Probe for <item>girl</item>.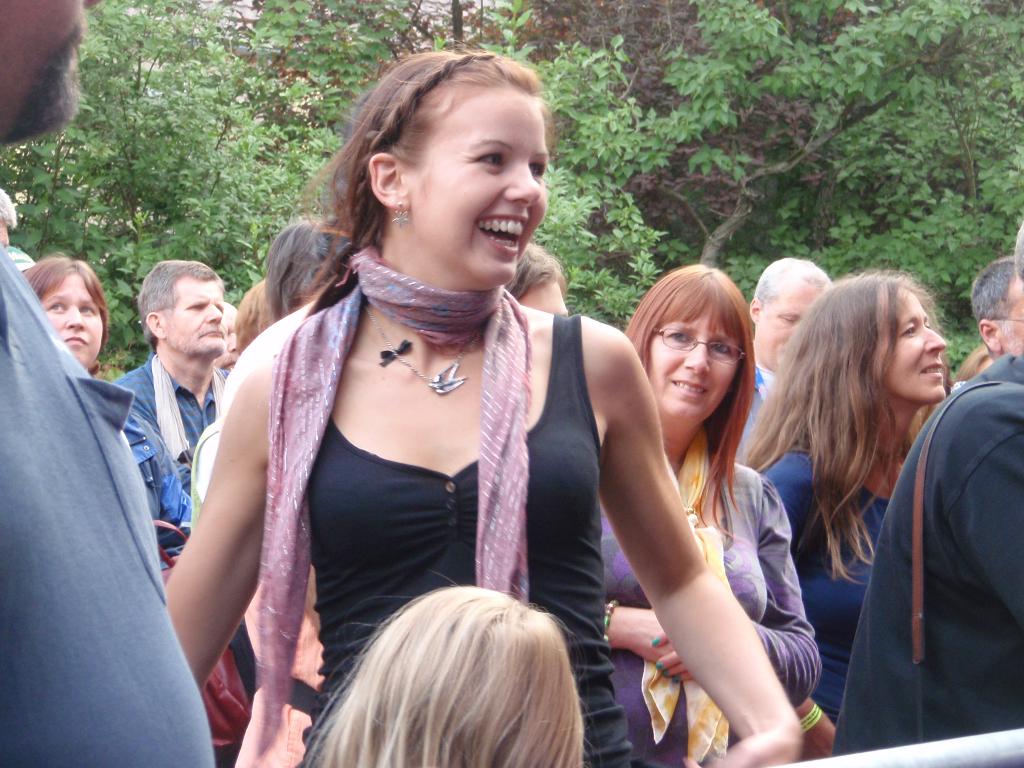
Probe result: x1=23 y1=262 x2=106 y2=381.
